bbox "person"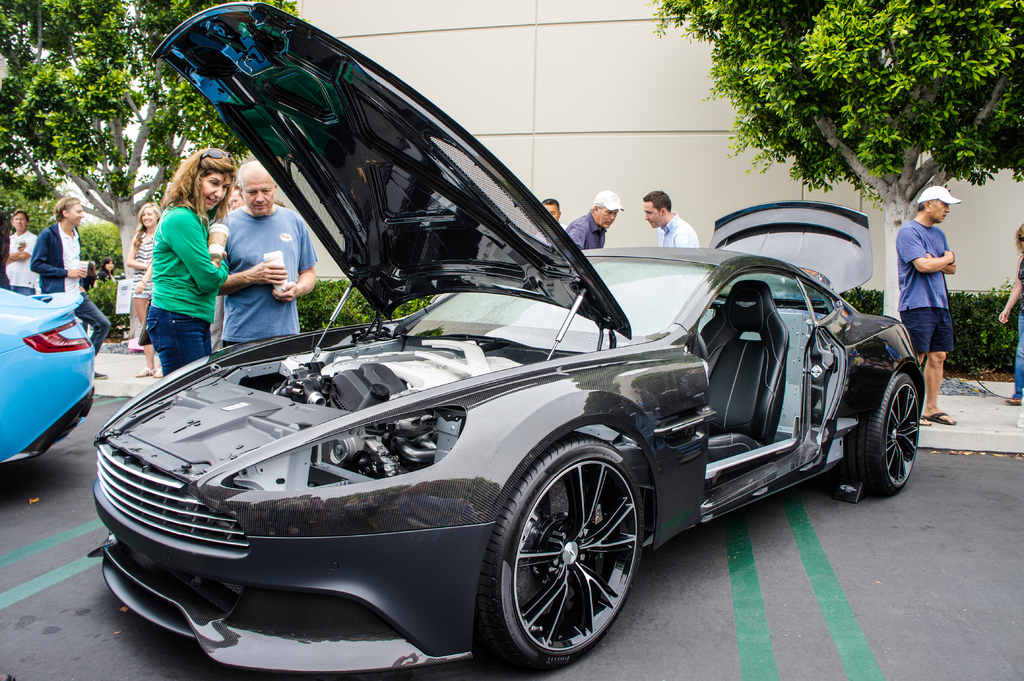
bbox(895, 186, 962, 427)
